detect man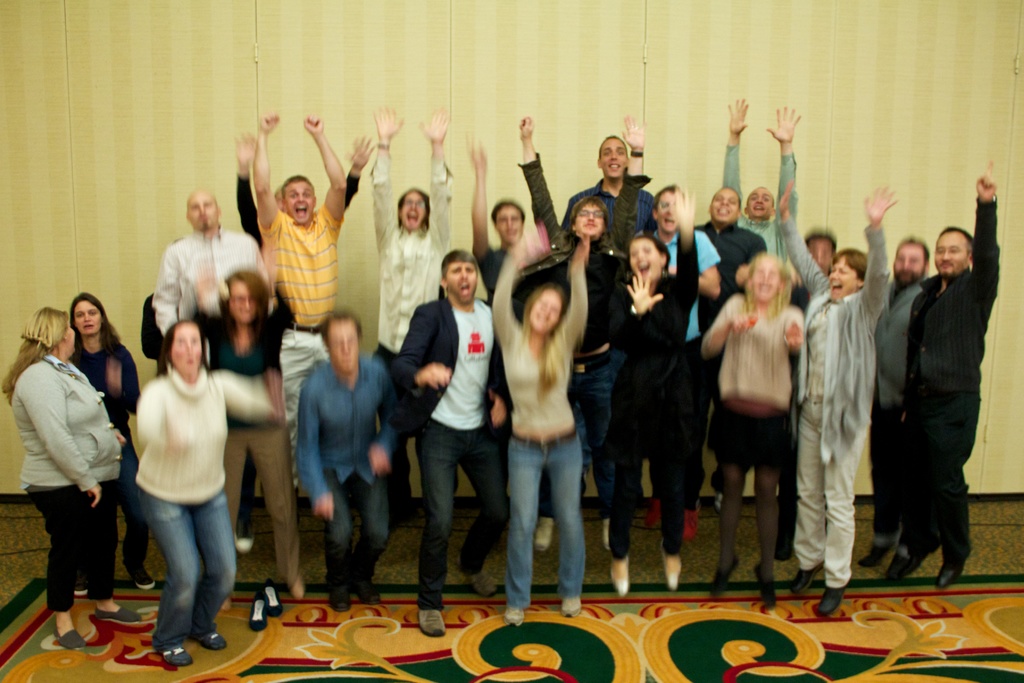
297 310 402 612
